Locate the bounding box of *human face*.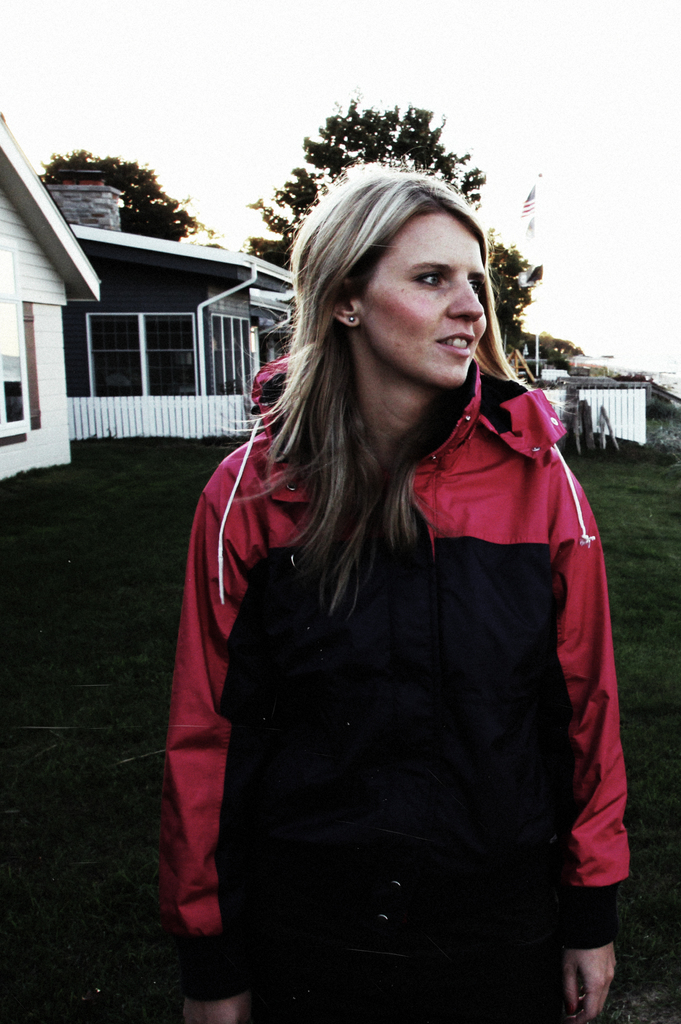
Bounding box: 369:220:492:390.
